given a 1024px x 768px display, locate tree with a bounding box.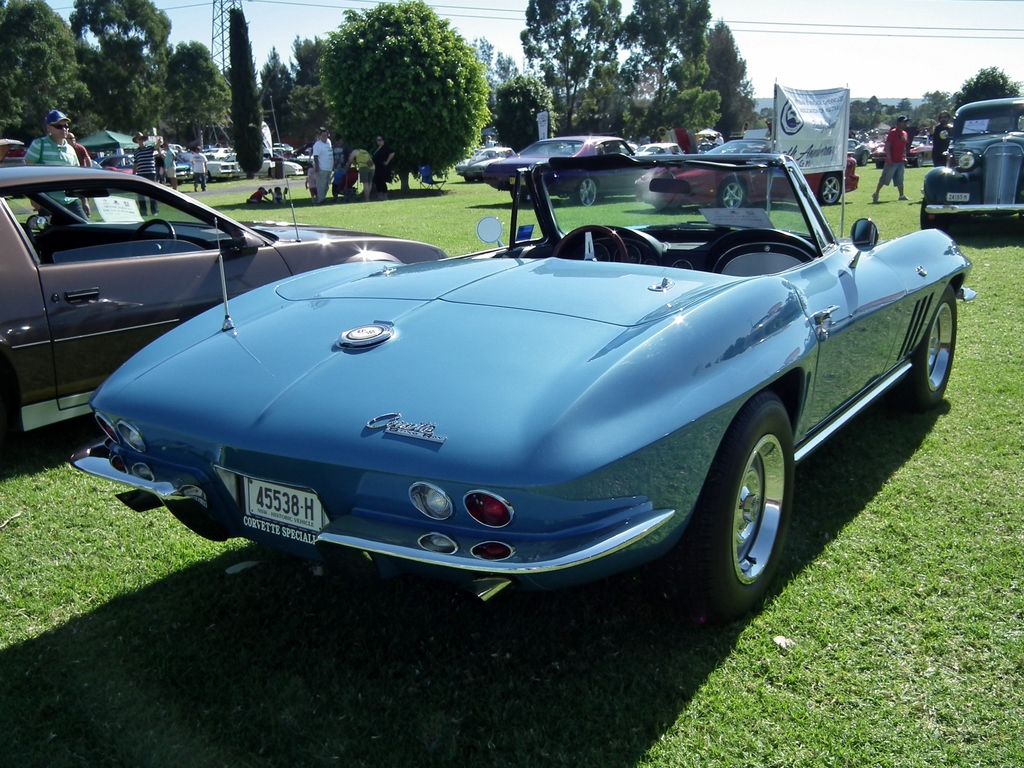
Located: pyautogui.locateOnScreen(230, 6, 268, 180).
